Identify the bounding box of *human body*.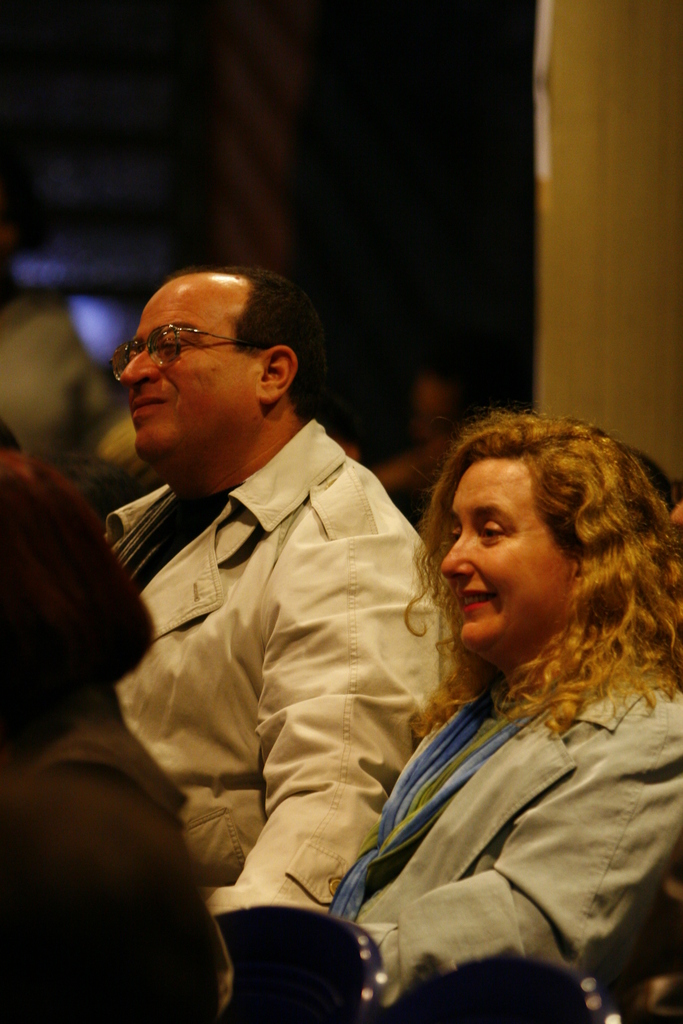
bbox=[345, 633, 682, 1023].
